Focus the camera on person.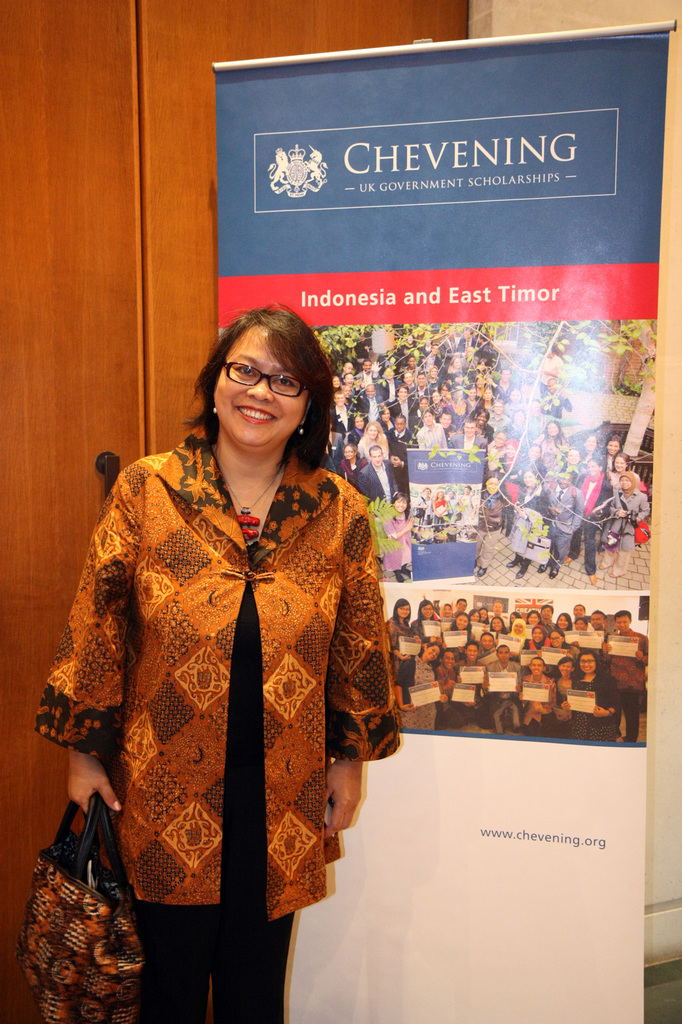
Focus region: detection(422, 345, 436, 368).
